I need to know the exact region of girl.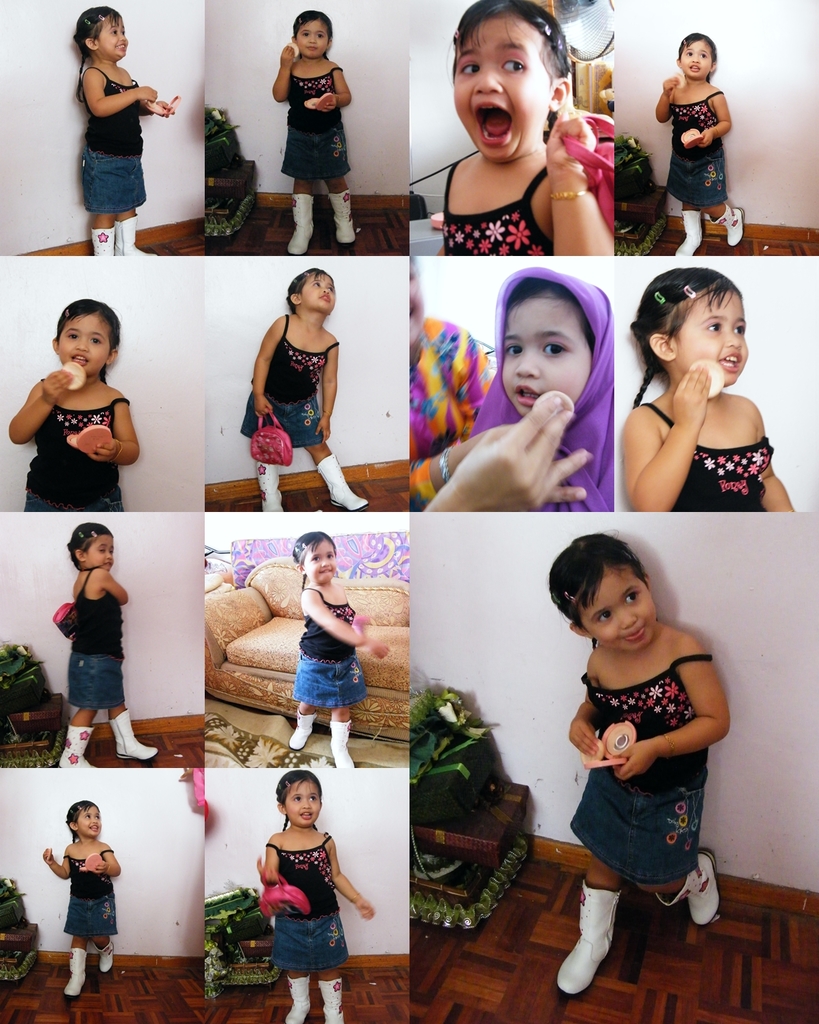
Region: BBox(475, 270, 615, 512).
